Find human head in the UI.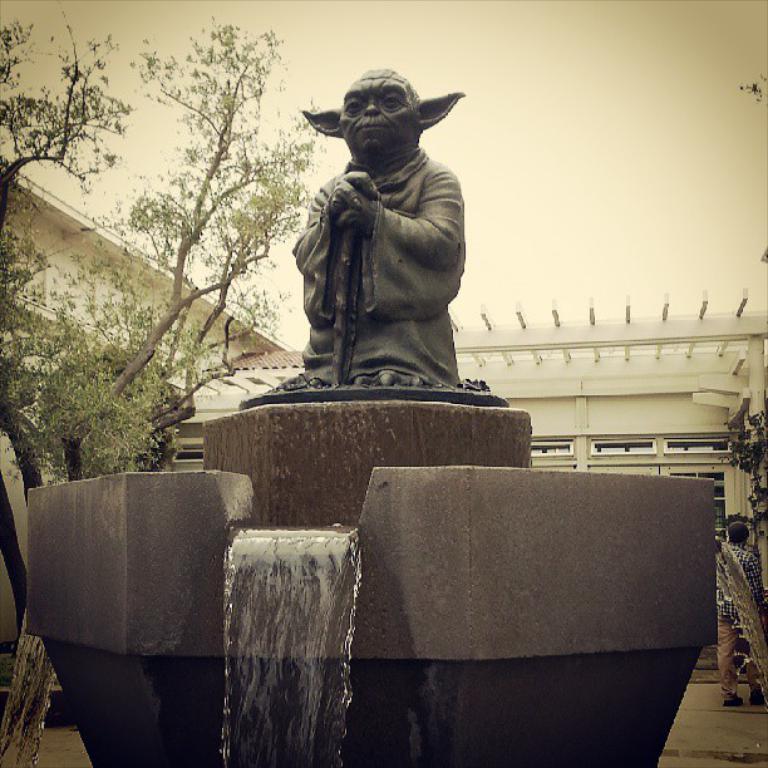
UI element at pyautogui.locateOnScreen(723, 522, 747, 545).
